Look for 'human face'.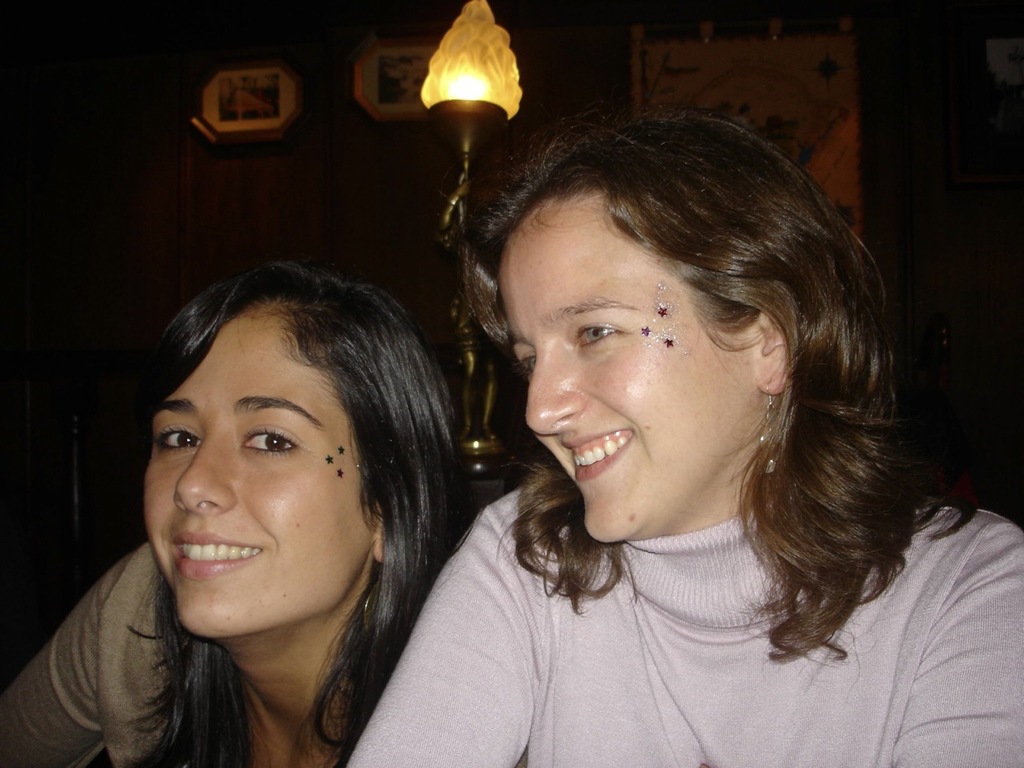
Found: [497,218,765,543].
